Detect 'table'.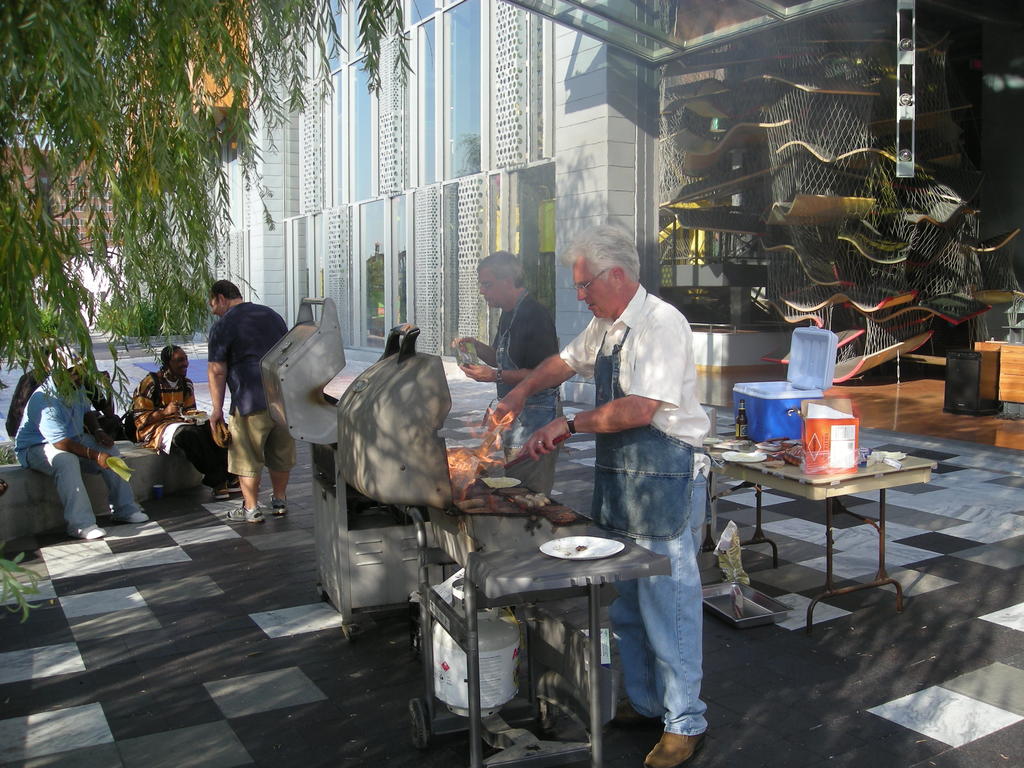
Detected at <box>694,424,926,625</box>.
